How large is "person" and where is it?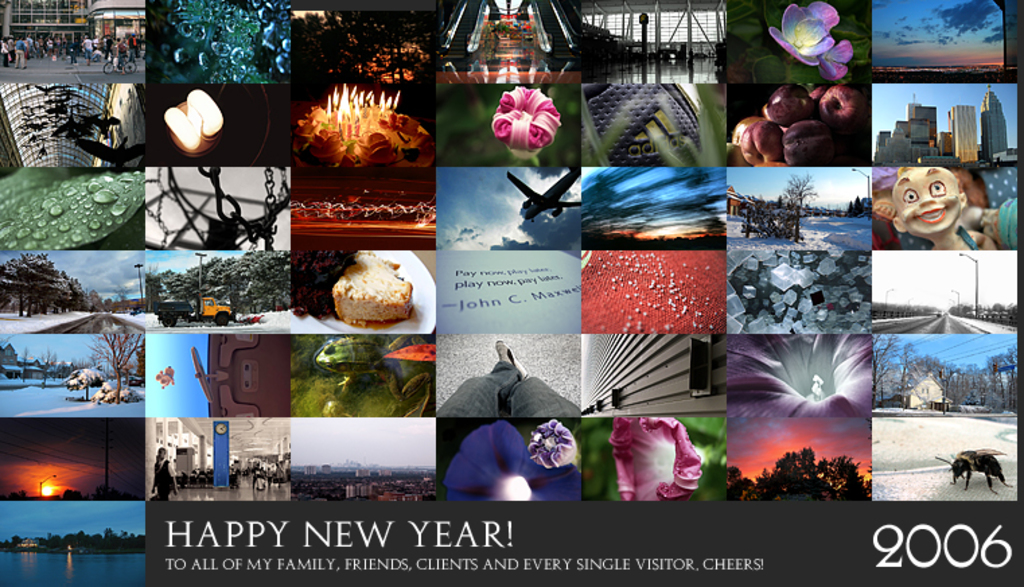
Bounding box: pyautogui.locateOnScreen(147, 450, 179, 505).
